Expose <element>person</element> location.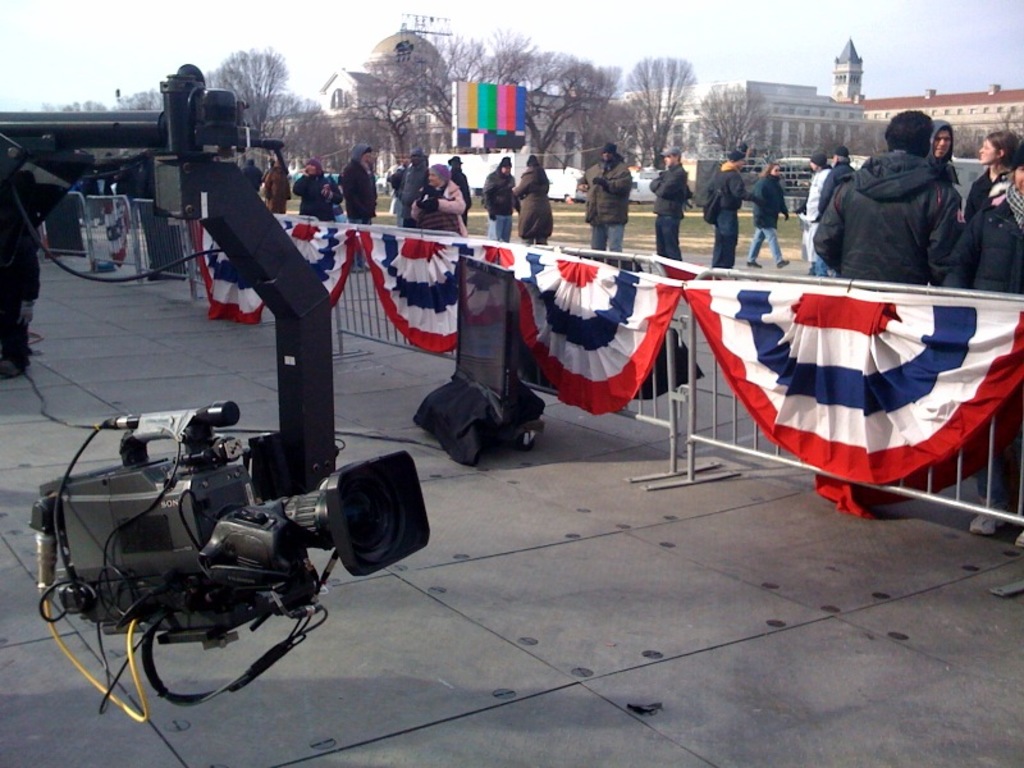
Exposed at (left=927, top=120, right=957, bottom=232).
